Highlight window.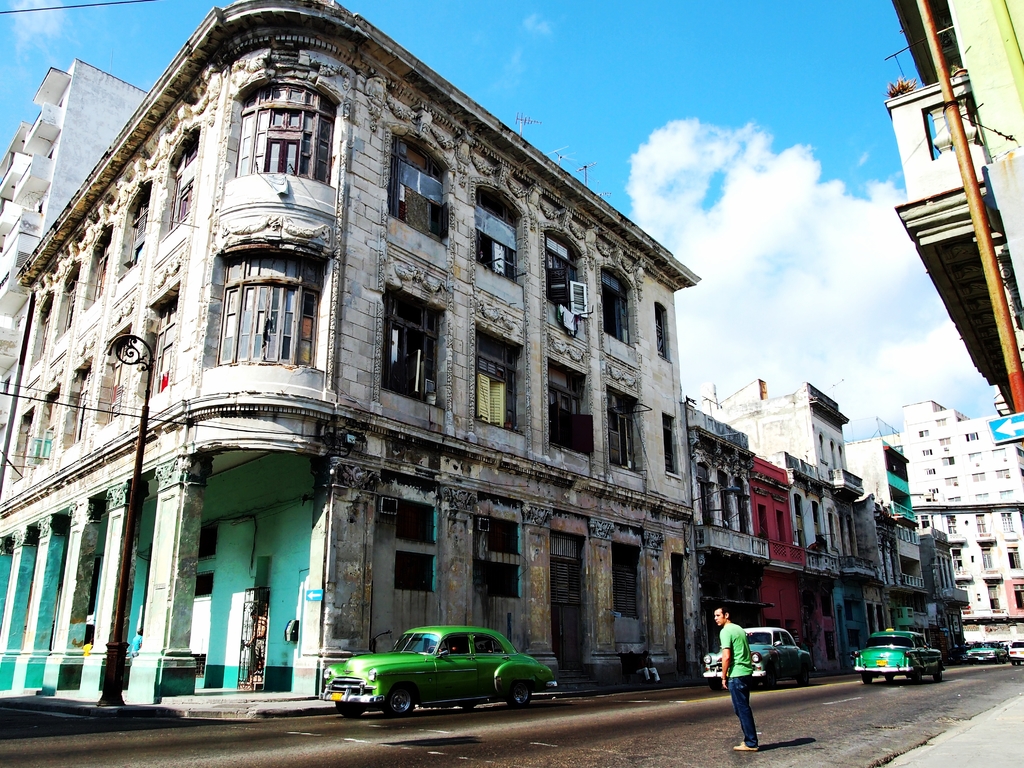
Highlighted region: bbox=[385, 135, 449, 245].
